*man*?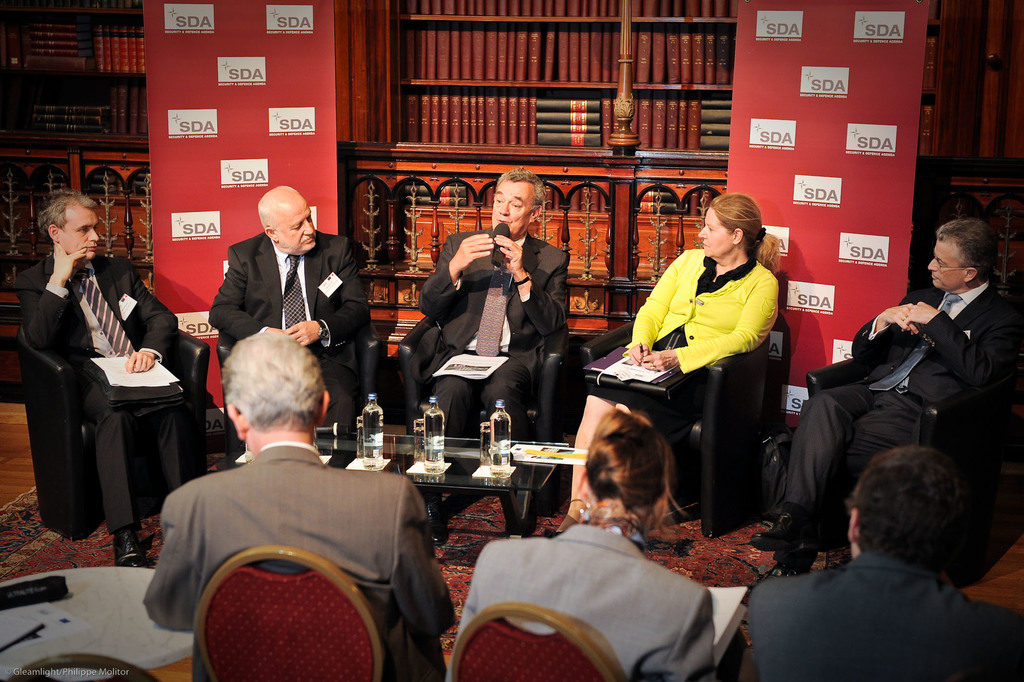
[750,220,1023,578]
